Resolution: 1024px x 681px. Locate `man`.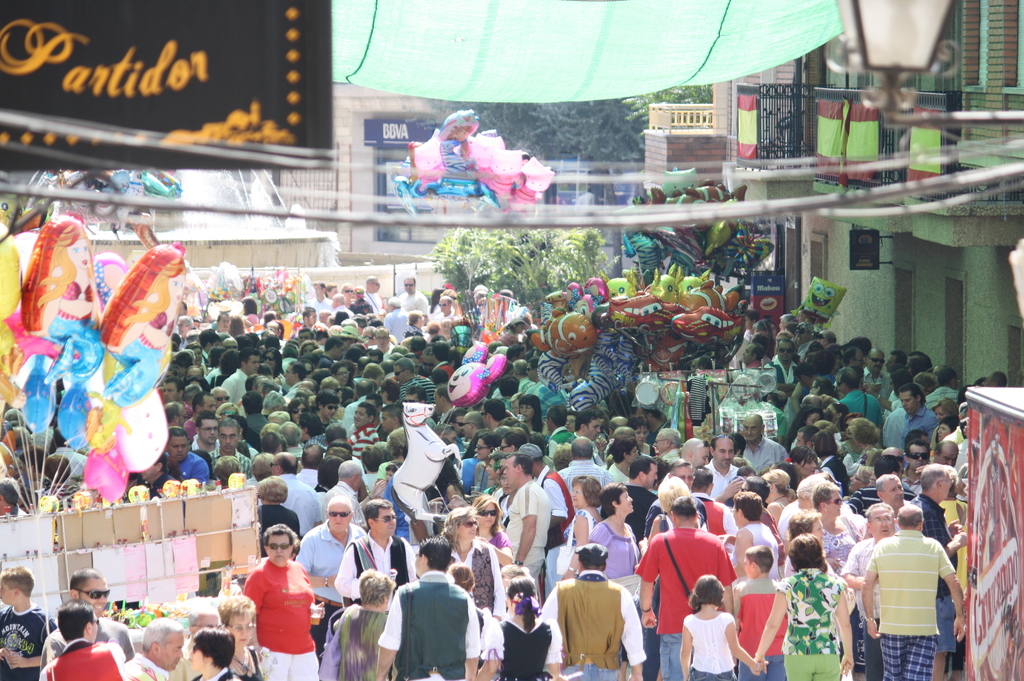
Rect(458, 411, 488, 460).
